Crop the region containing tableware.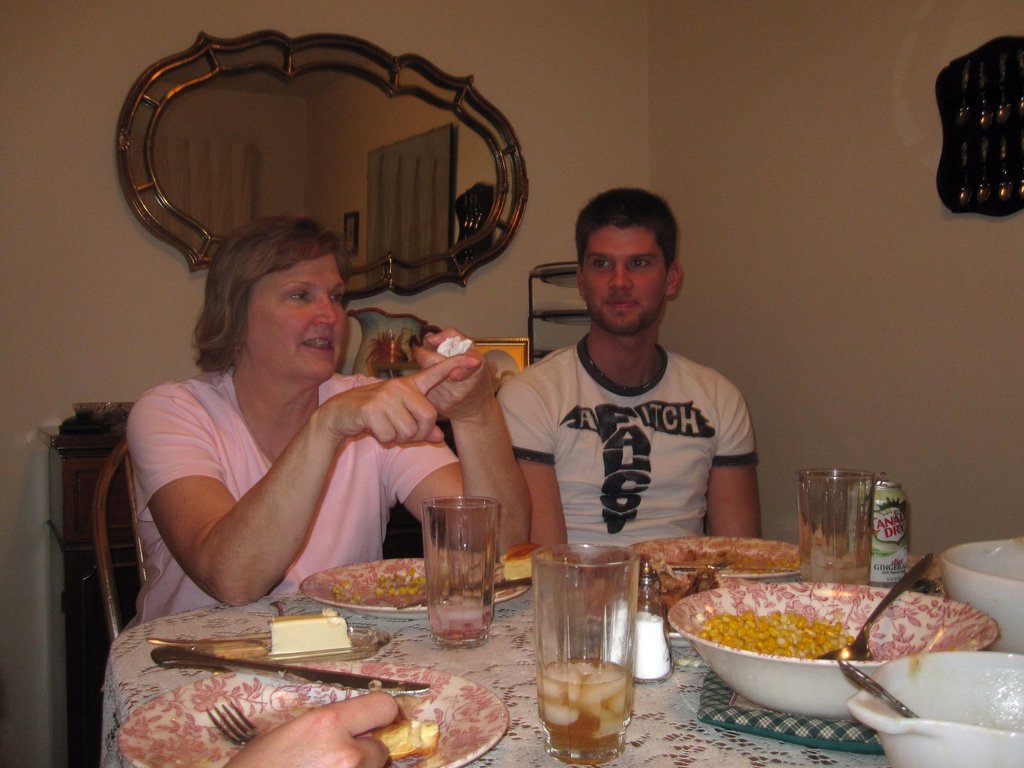
Crop region: x1=422, y1=495, x2=501, y2=648.
